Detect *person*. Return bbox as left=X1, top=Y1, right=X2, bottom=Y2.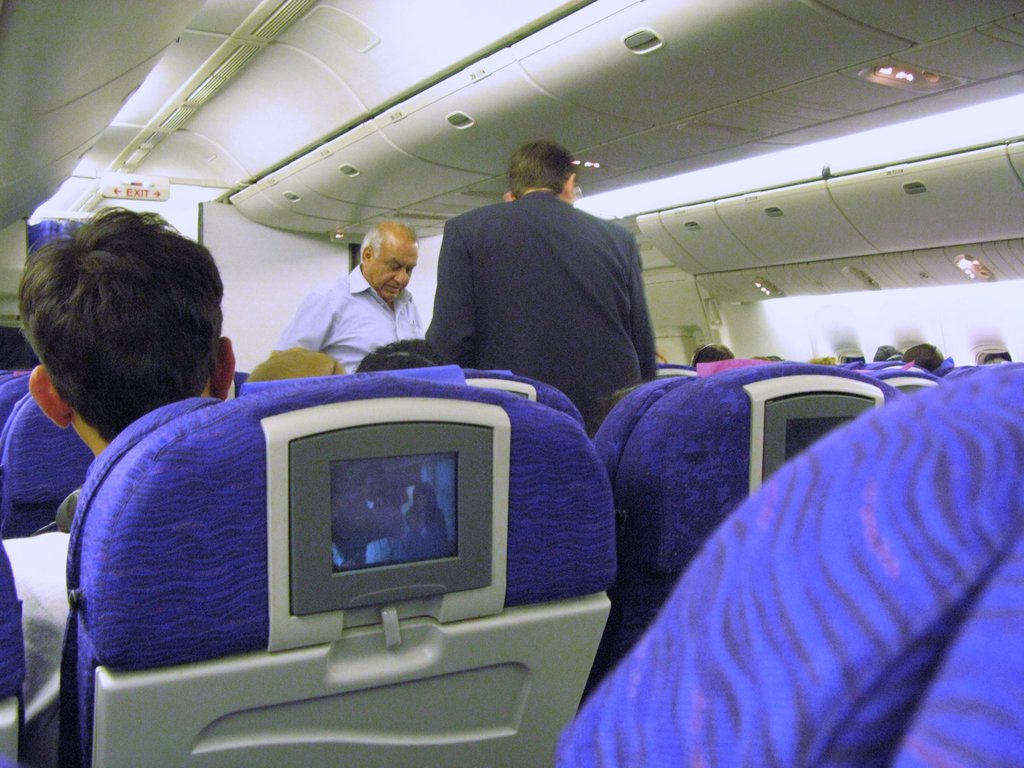
left=267, top=220, right=423, bottom=375.
